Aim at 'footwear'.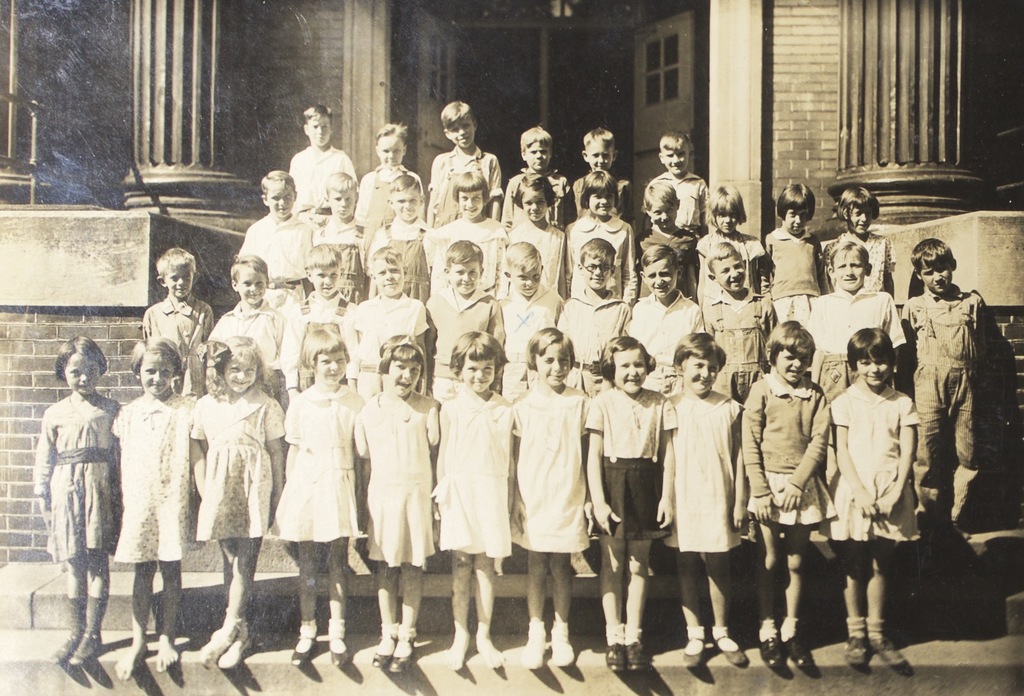
Aimed at 679 636 705 671.
